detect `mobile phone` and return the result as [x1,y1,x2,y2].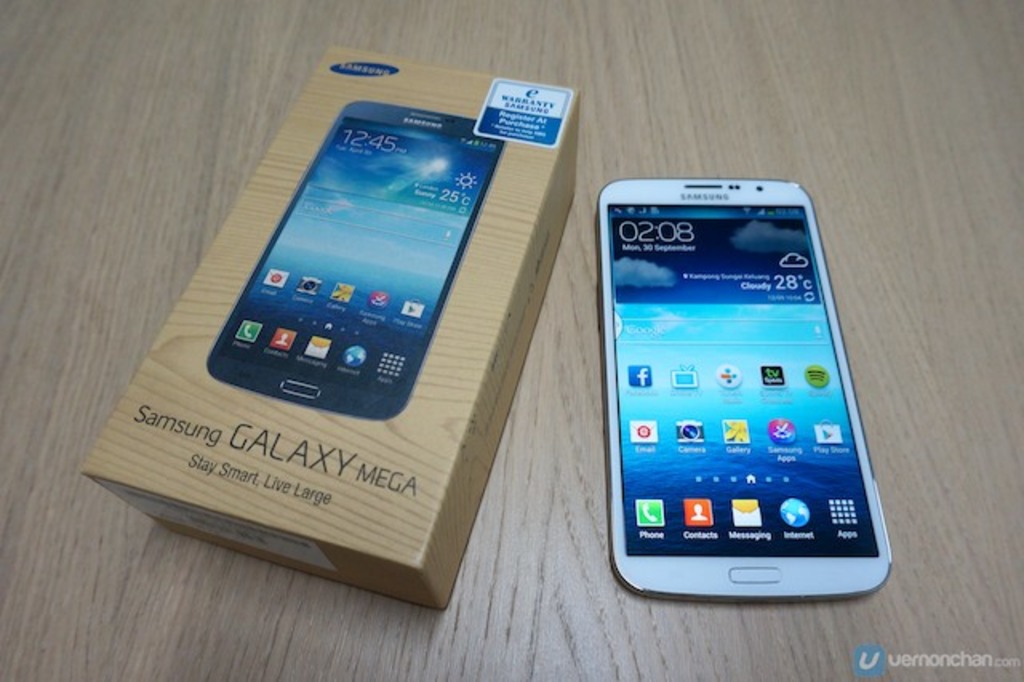
[592,176,893,610].
